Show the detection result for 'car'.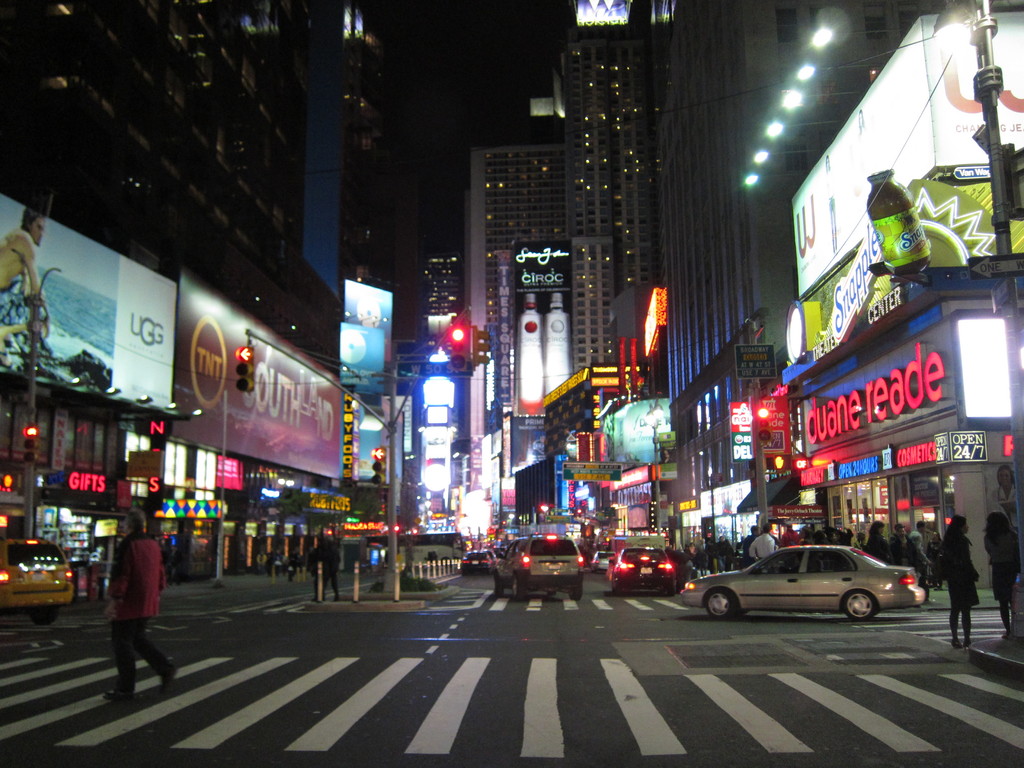
460/550/491/575.
